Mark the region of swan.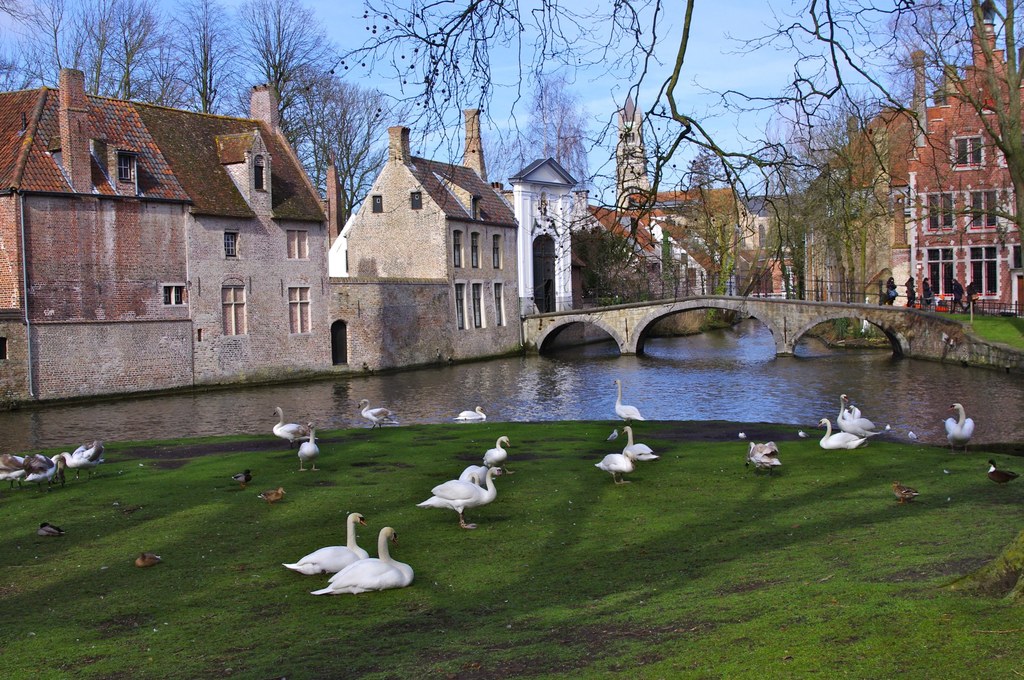
Region: select_region(355, 399, 394, 429).
